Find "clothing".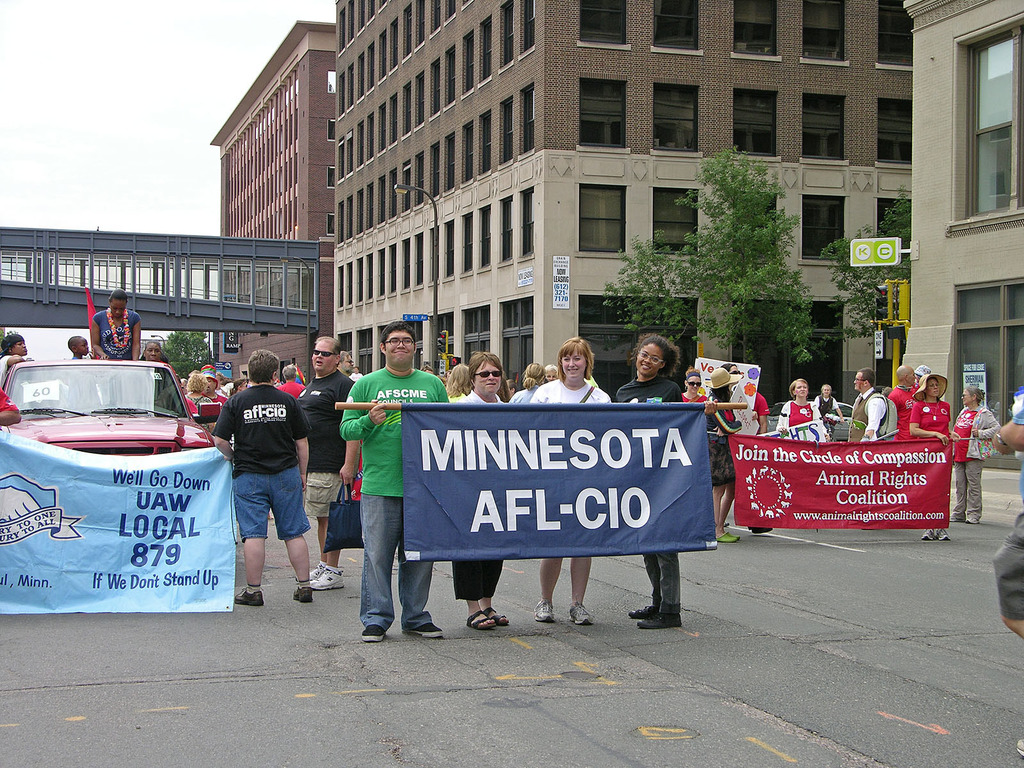
left=0, top=351, right=13, bottom=392.
